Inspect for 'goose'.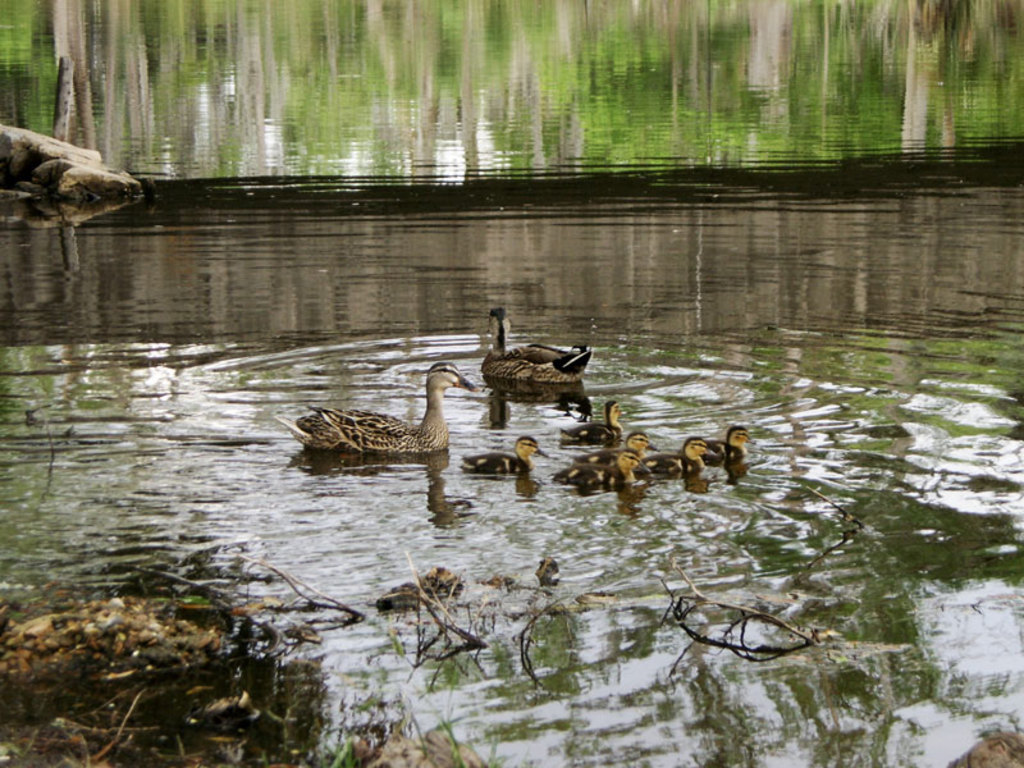
Inspection: bbox=[561, 393, 627, 457].
